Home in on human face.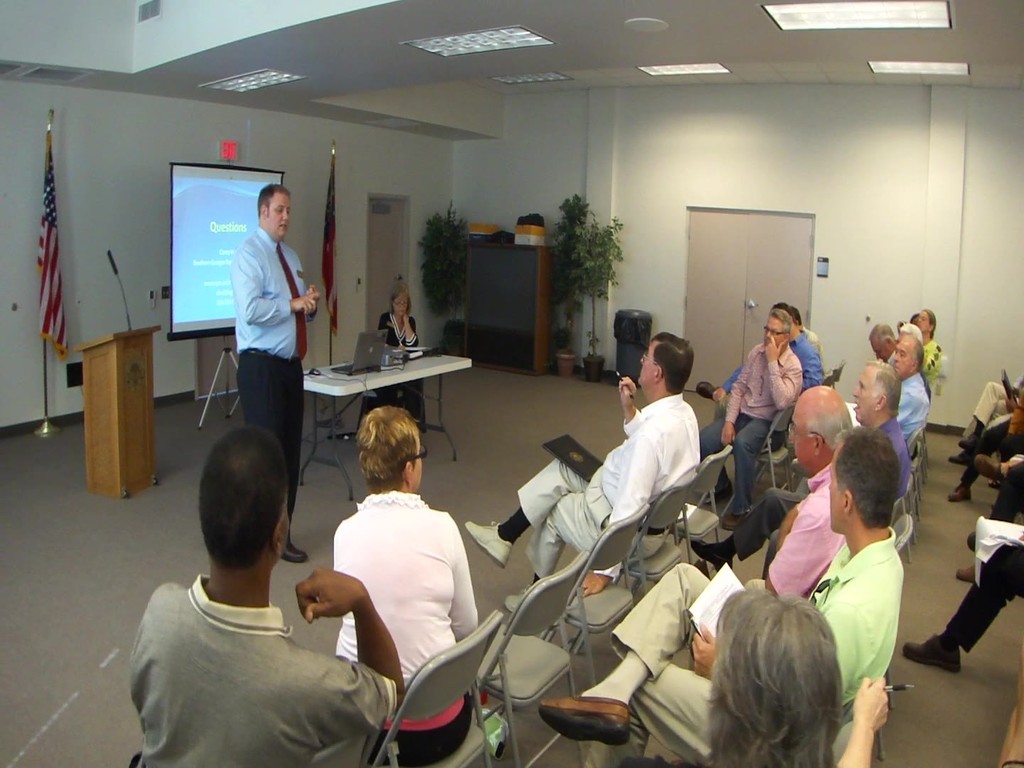
Homed in at <box>850,372,882,421</box>.
